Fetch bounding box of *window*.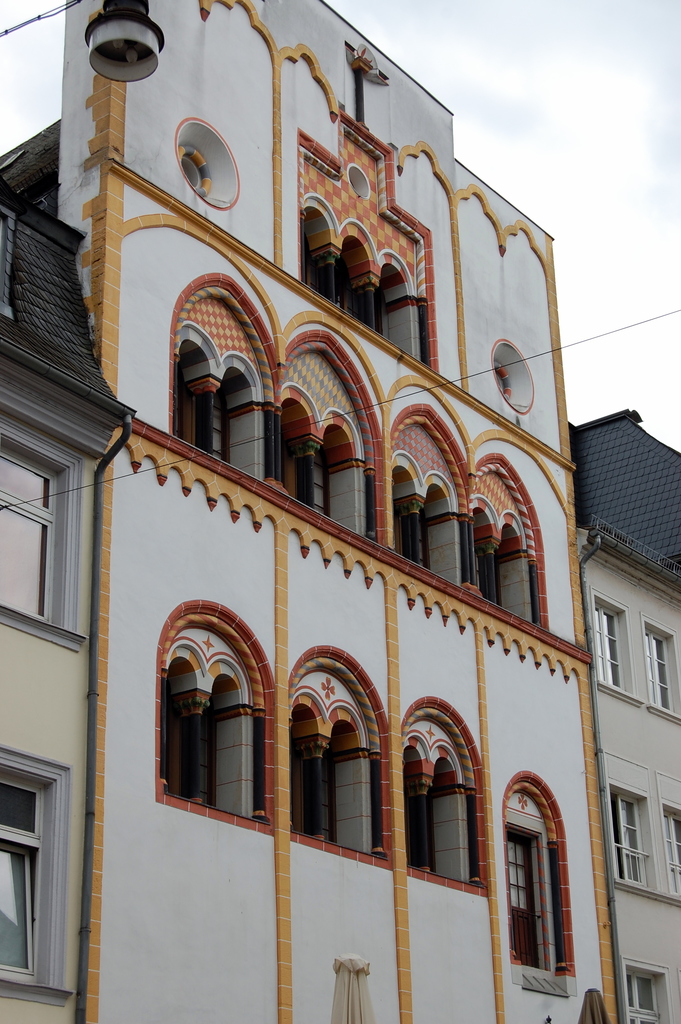
Bbox: l=478, t=443, r=543, b=636.
